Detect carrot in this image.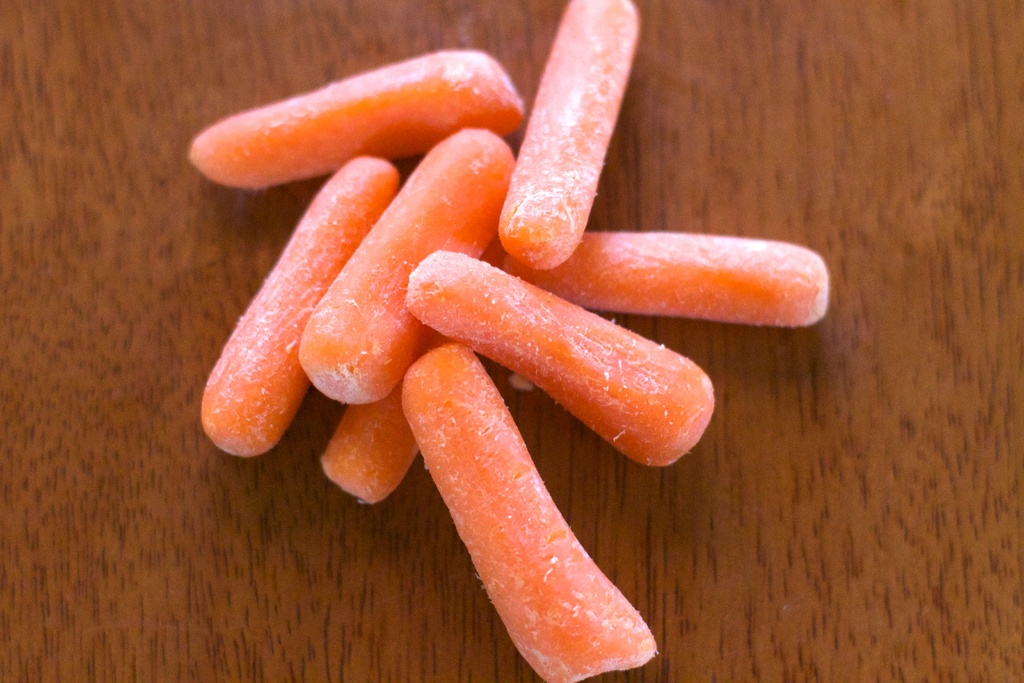
Detection: region(403, 251, 716, 472).
